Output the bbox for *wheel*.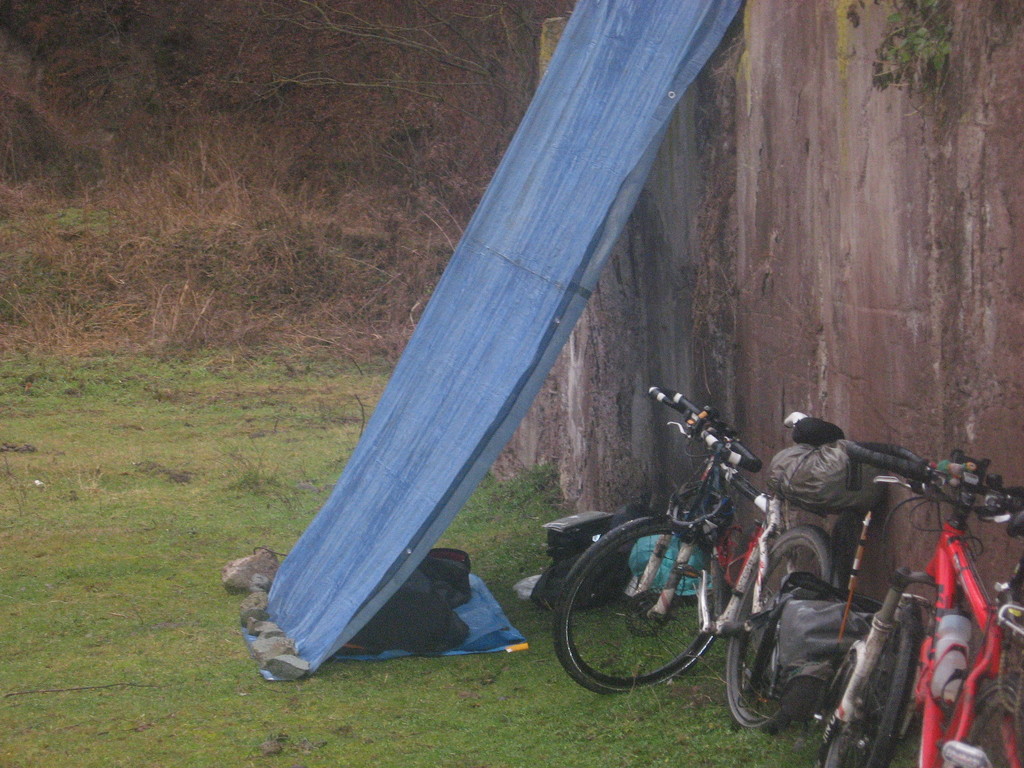
x1=554, y1=523, x2=720, y2=696.
